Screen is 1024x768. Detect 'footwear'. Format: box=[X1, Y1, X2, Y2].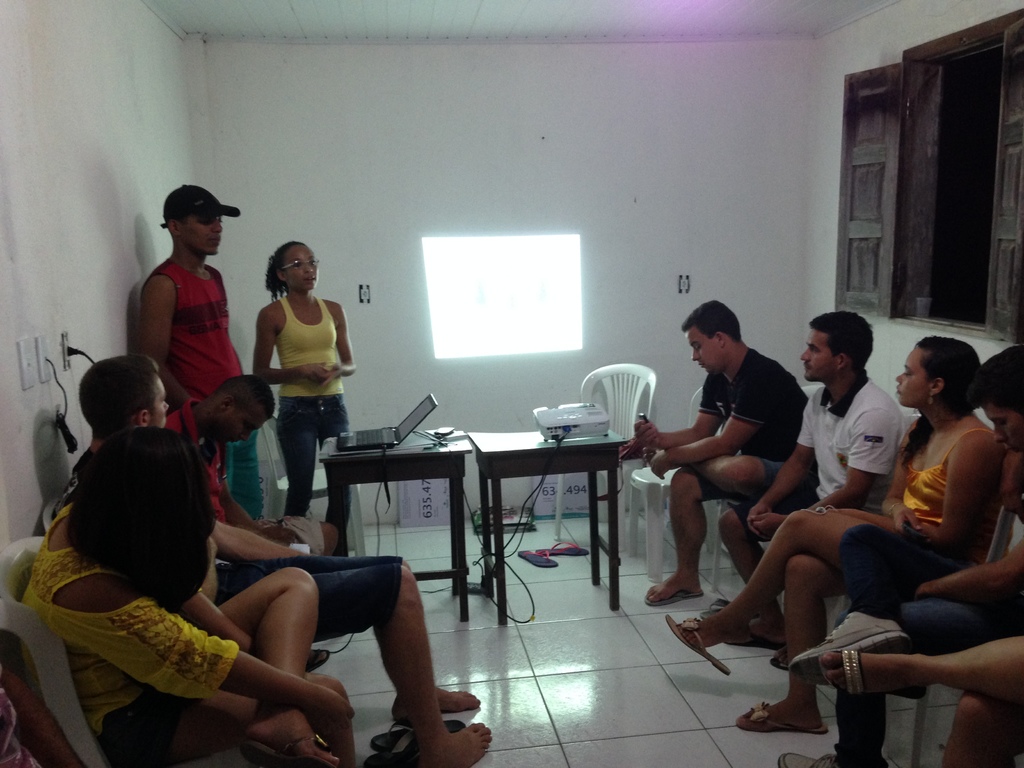
box=[364, 727, 428, 767].
